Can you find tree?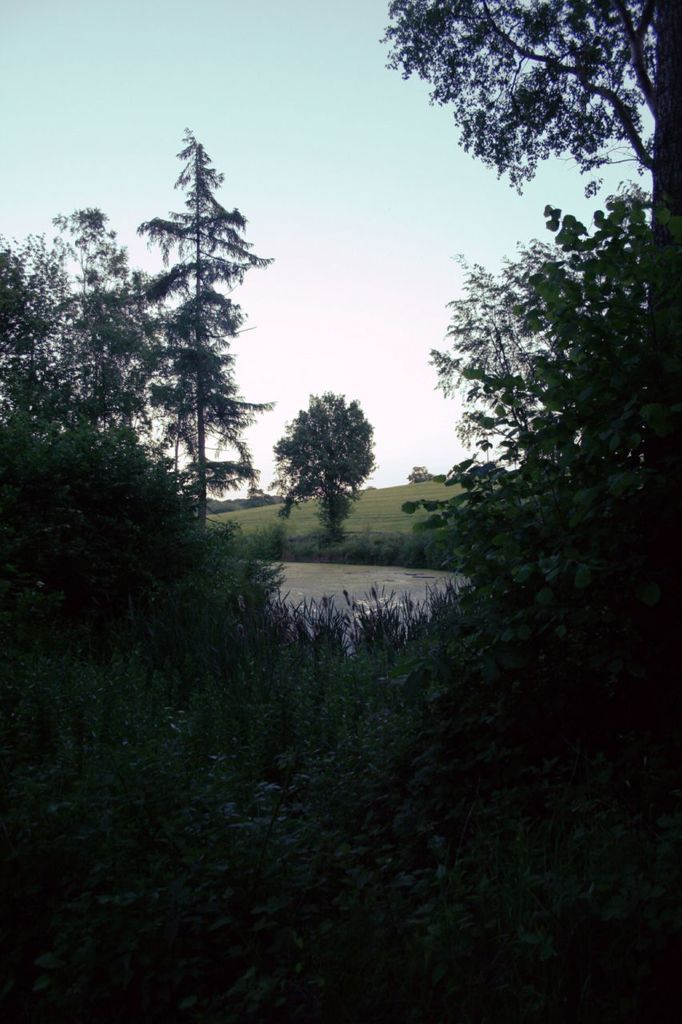
Yes, bounding box: <bbox>379, 0, 681, 559</bbox>.
